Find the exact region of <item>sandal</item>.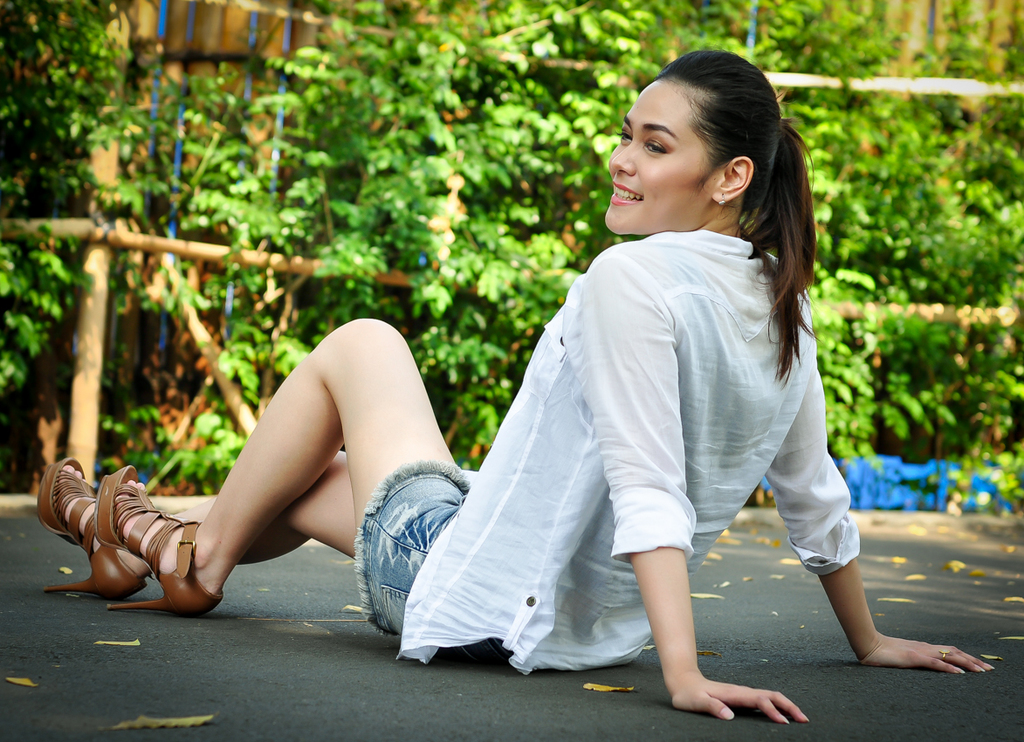
Exact region: box(35, 457, 148, 601).
